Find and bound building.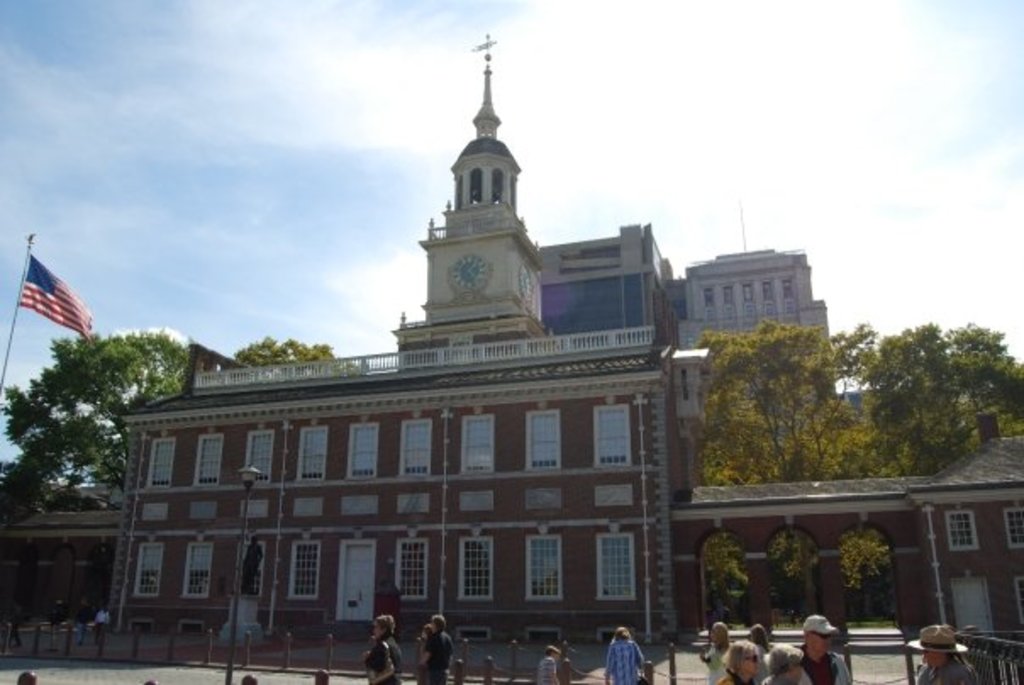
Bound: detection(680, 361, 1022, 644).
